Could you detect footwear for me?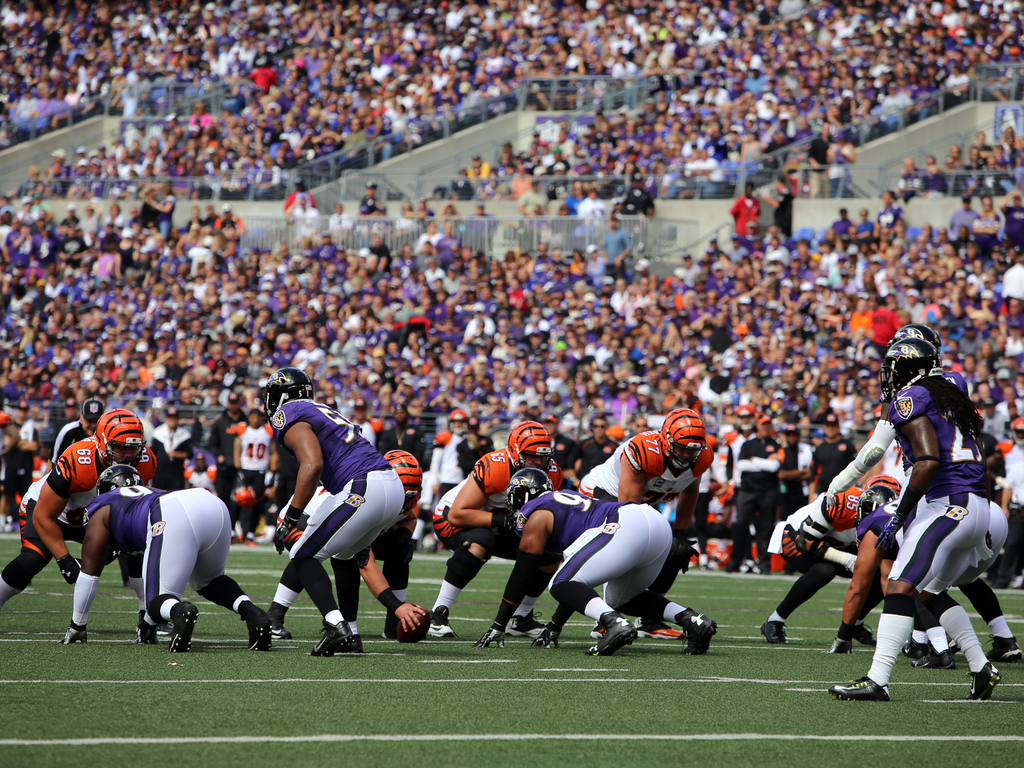
Detection result: <region>911, 648, 952, 668</region>.
